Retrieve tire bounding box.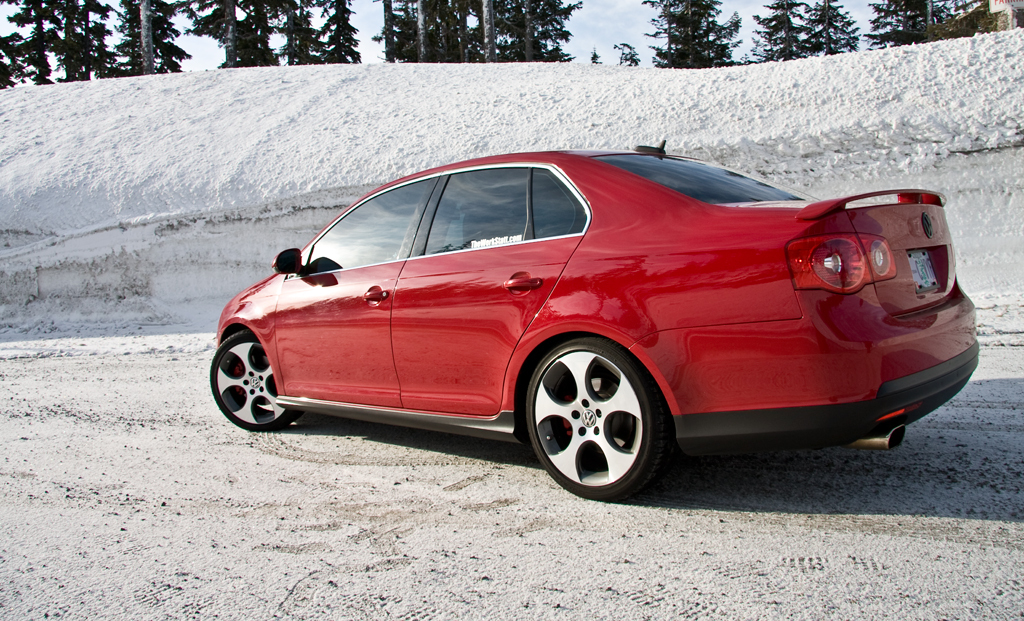
Bounding box: detection(209, 332, 303, 433).
